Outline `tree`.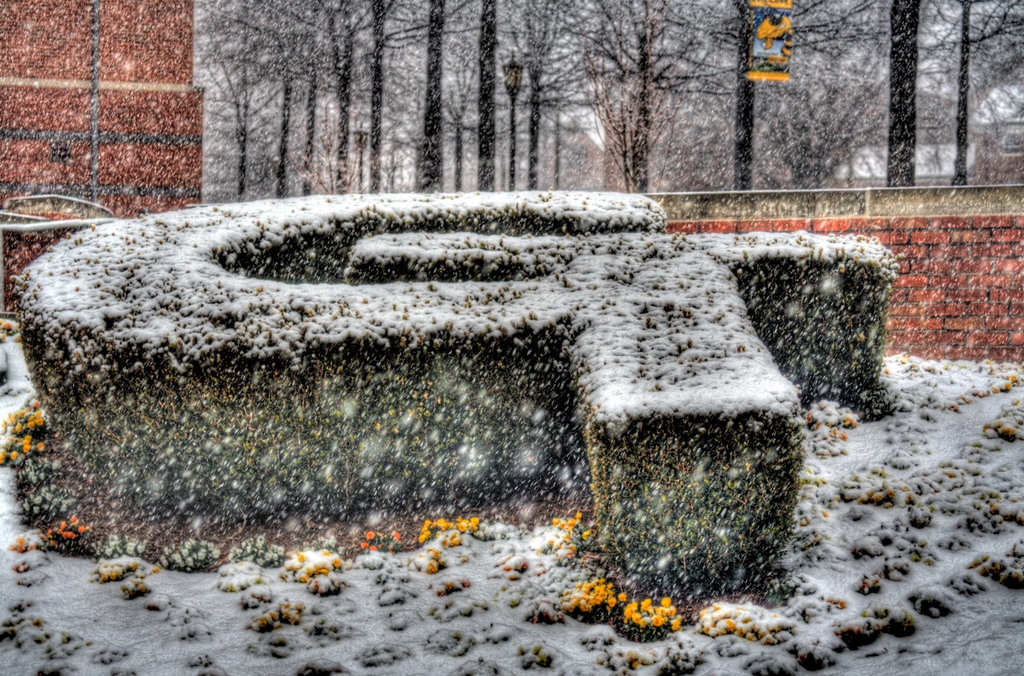
Outline: 572:22:716:185.
